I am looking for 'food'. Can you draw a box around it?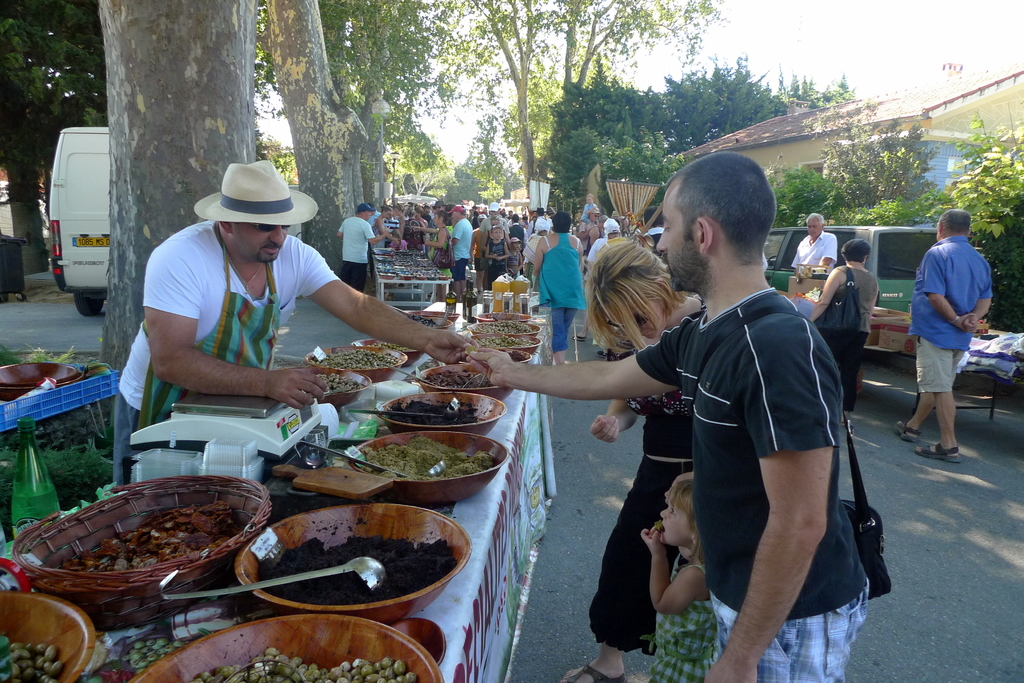
Sure, the bounding box is l=0, t=631, r=68, b=682.
